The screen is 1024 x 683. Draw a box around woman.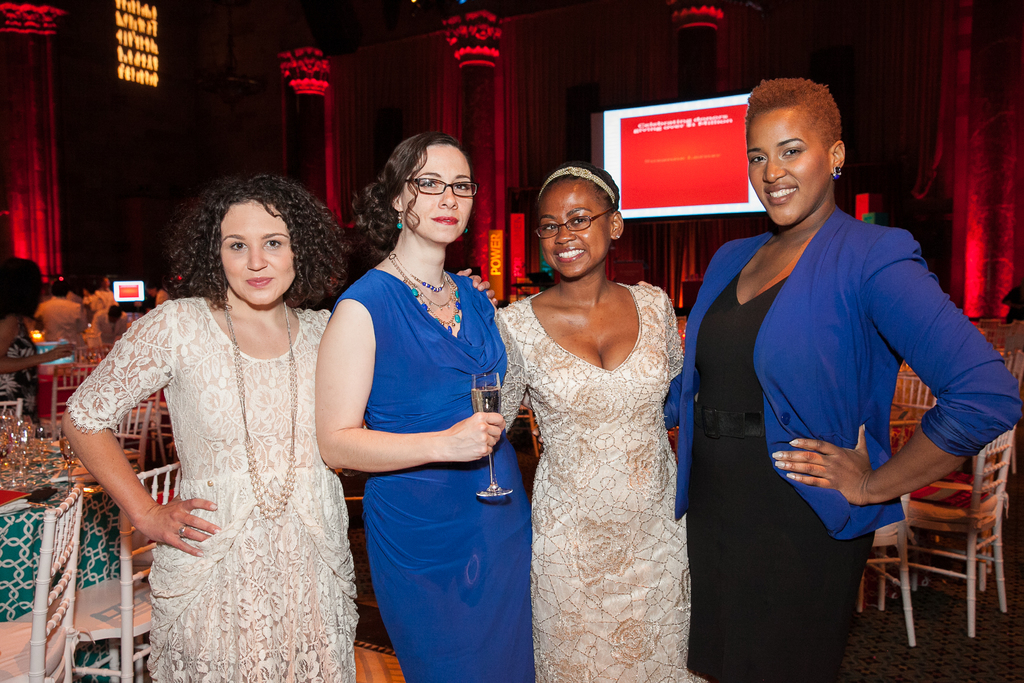
box=[491, 160, 697, 682].
